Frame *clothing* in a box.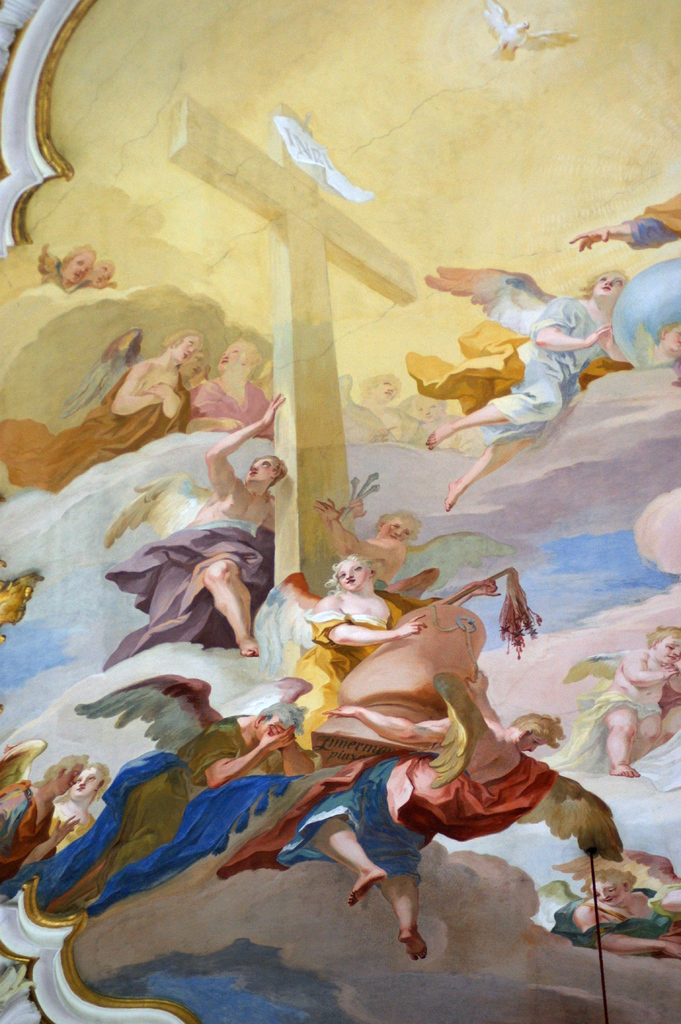
221:748:552:887.
